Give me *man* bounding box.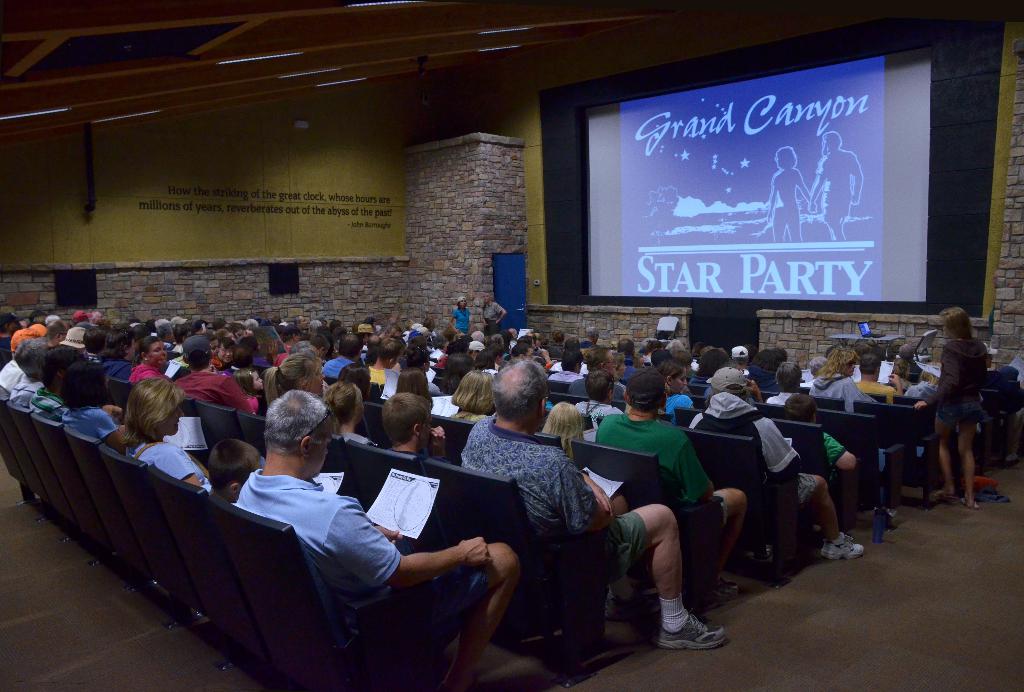
locate(228, 383, 522, 691).
